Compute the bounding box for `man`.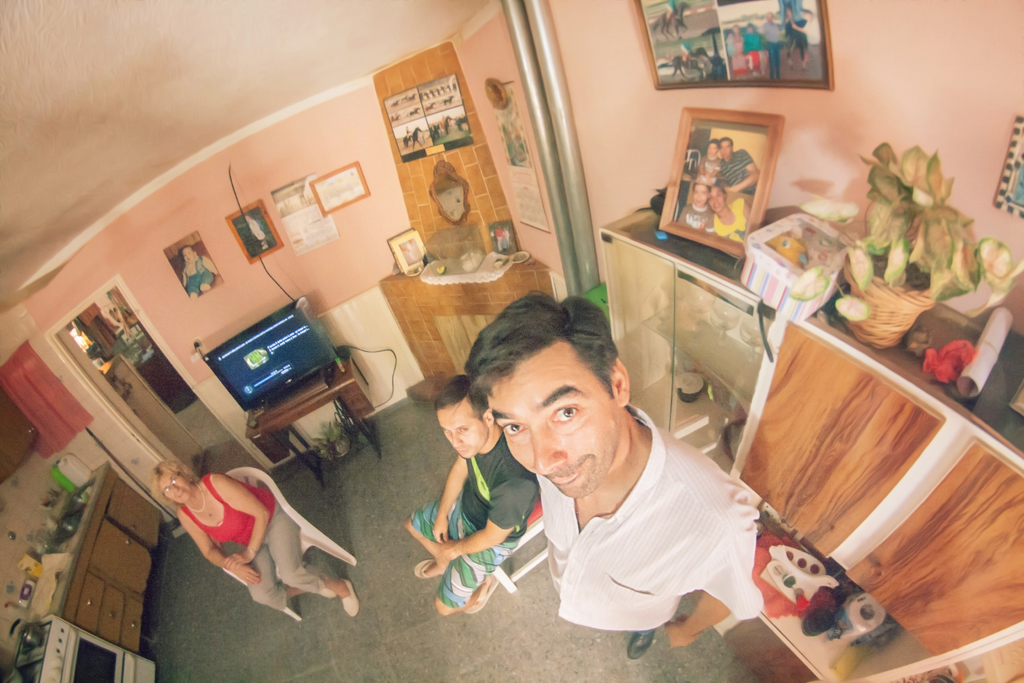
764, 10, 780, 78.
